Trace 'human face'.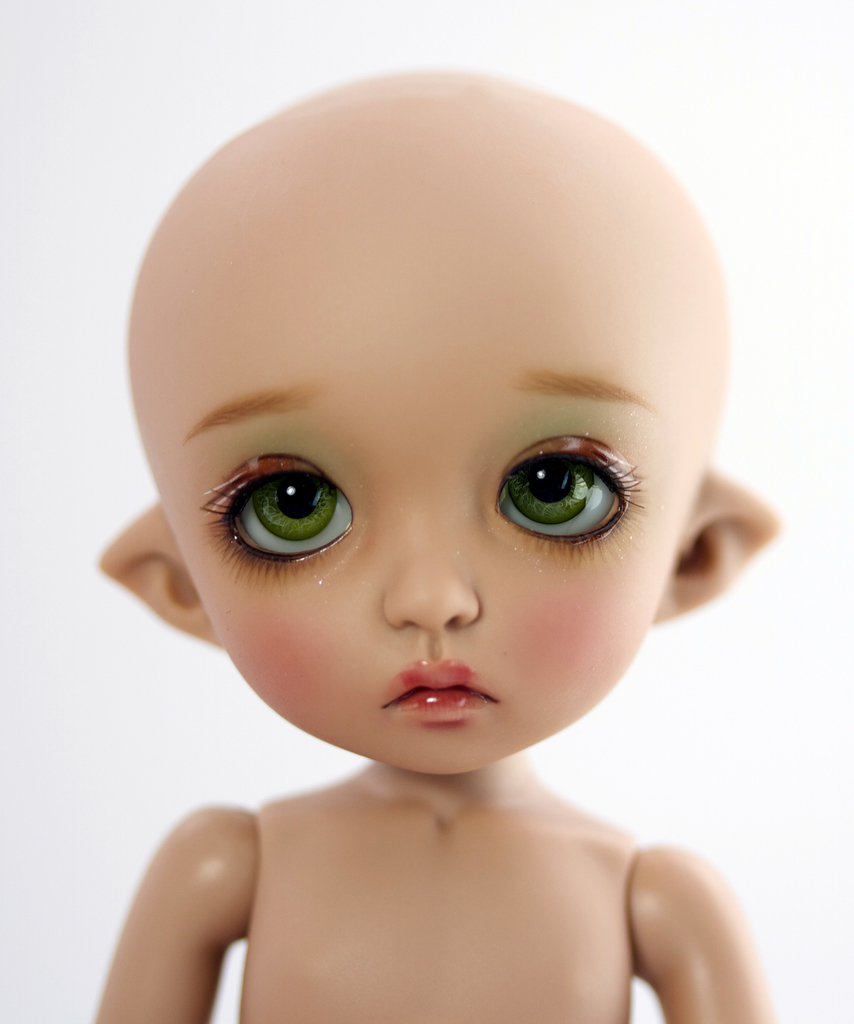
Traced to locate(155, 162, 683, 778).
